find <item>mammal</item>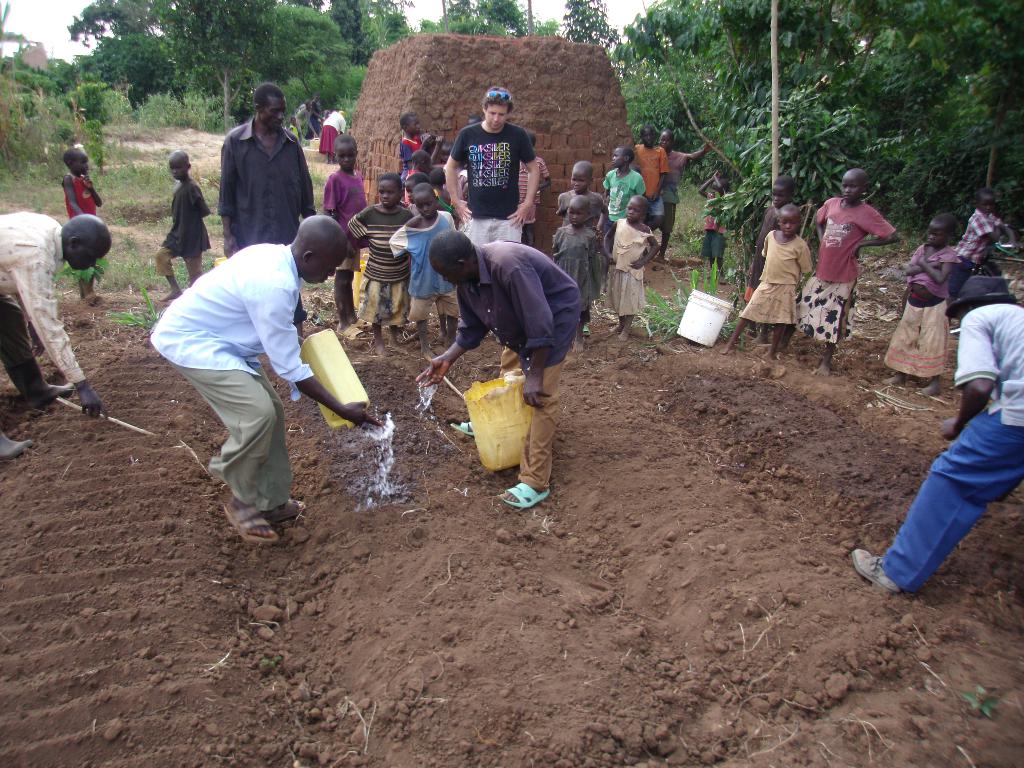
<bbox>518, 132, 547, 248</bbox>
